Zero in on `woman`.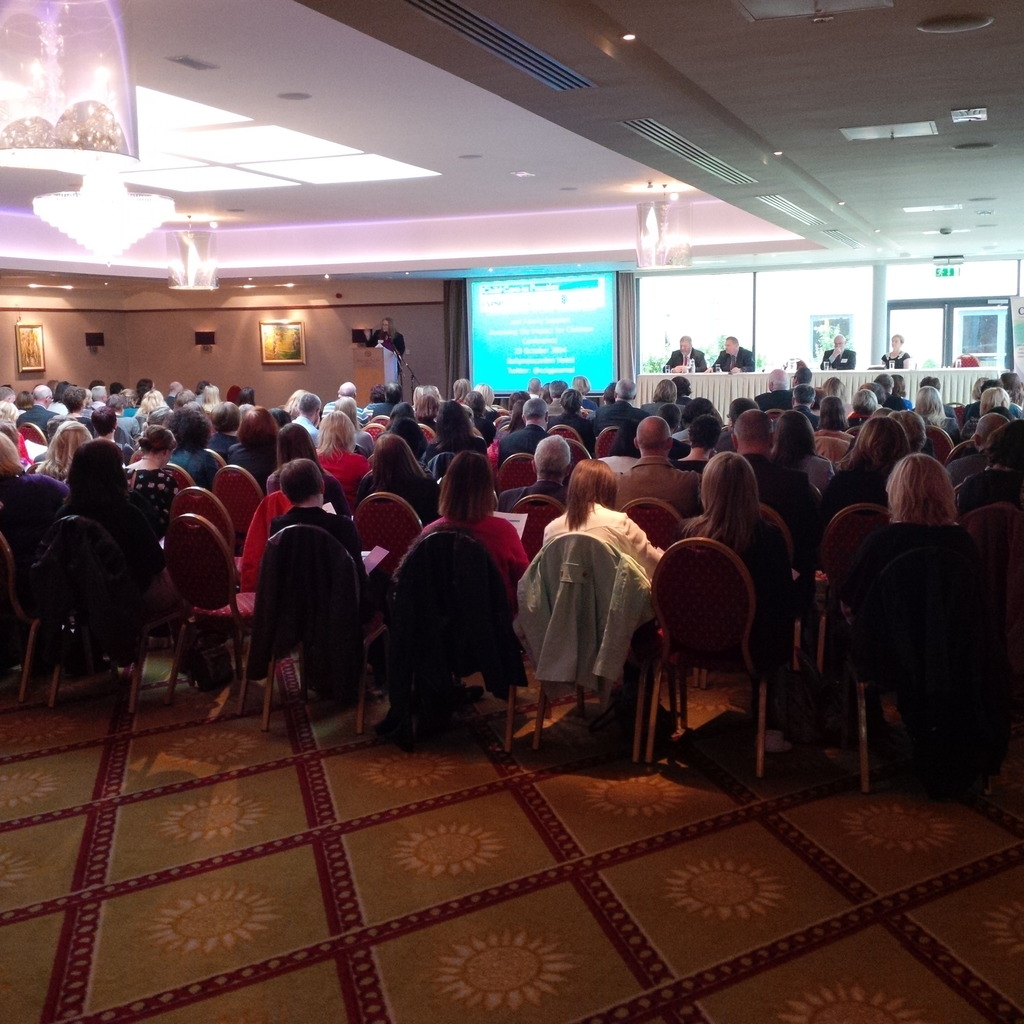
Zeroed in: l=806, t=420, r=914, b=535.
